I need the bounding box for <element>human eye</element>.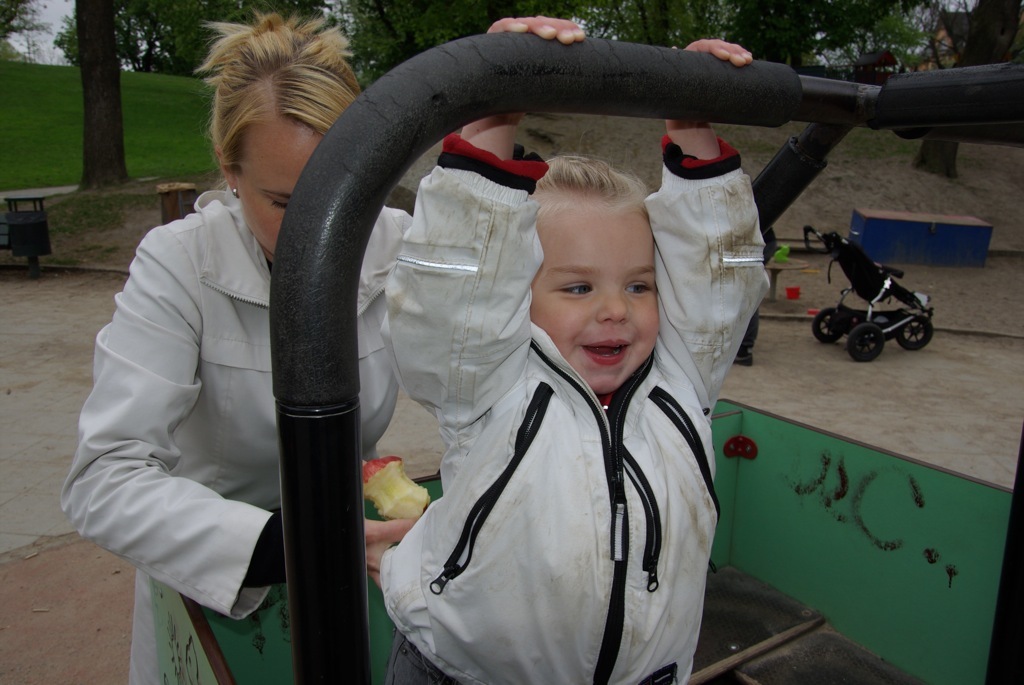
Here it is: <region>557, 277, 603, 300</region>.
